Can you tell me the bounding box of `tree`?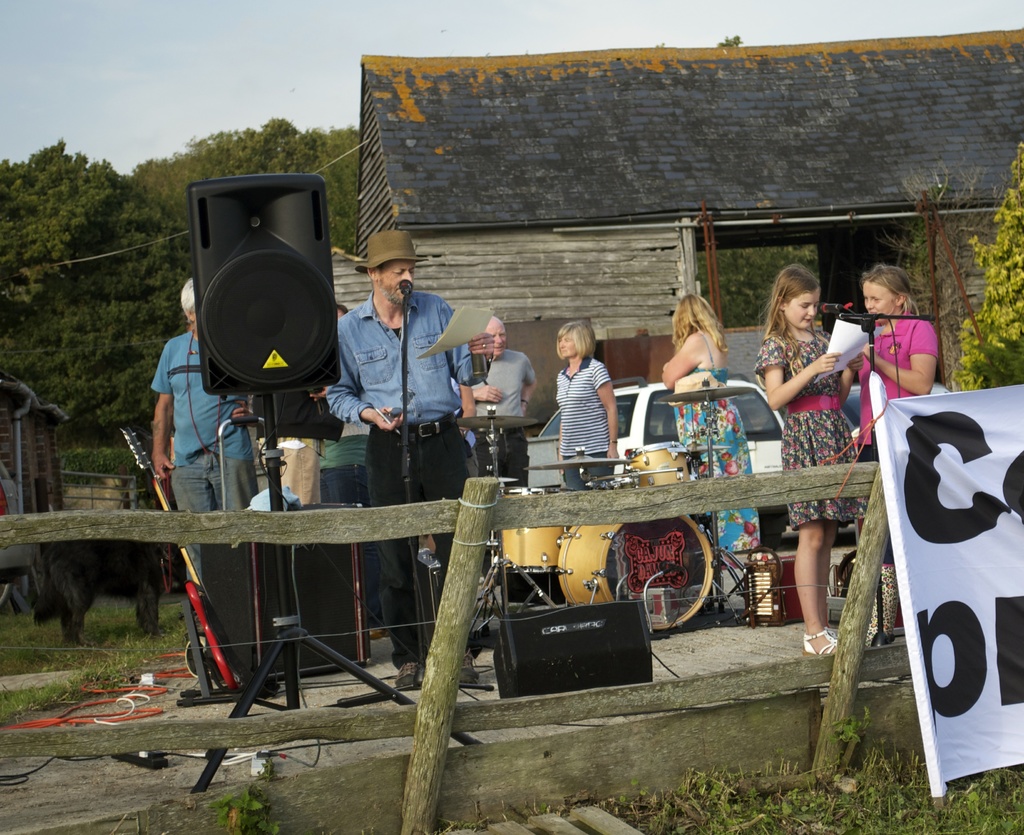
933/165/1023/393.
